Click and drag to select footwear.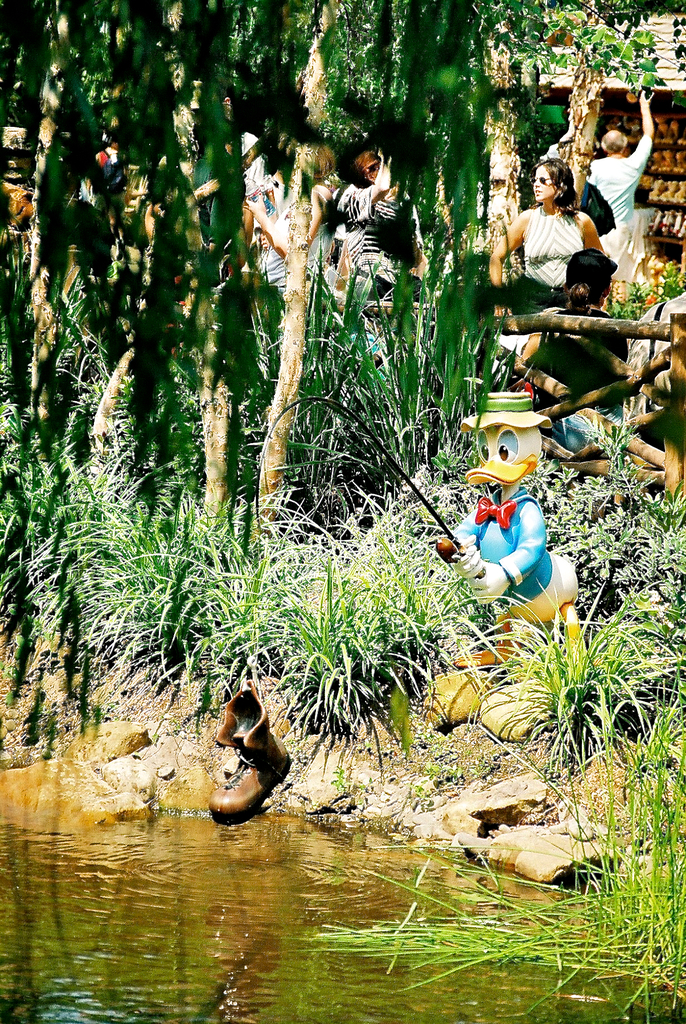
Selection: [x1=205, y1=686, x2=294, y2=822].
